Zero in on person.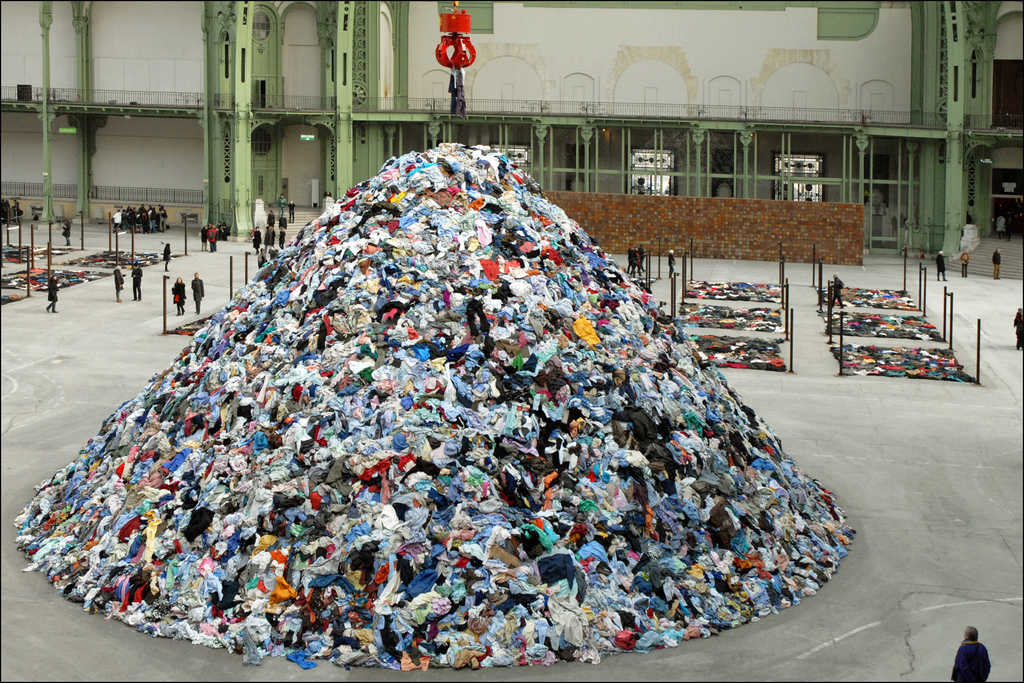
Zeroed in: Rect(830, 273, 844, 312).
